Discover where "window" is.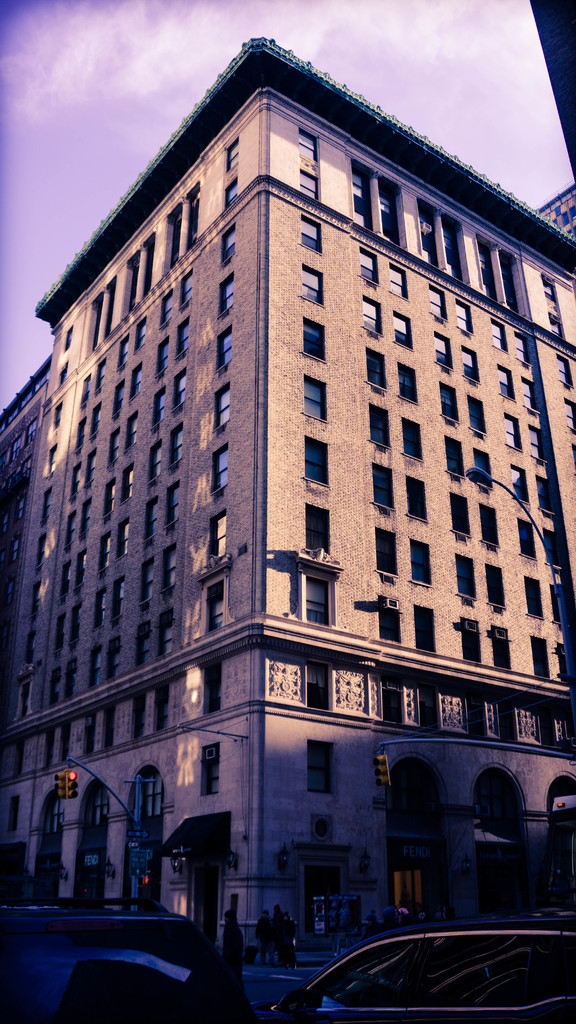
Discovered at {"left": 153, "top": 680, "right": 172, "bottom": 733}.
